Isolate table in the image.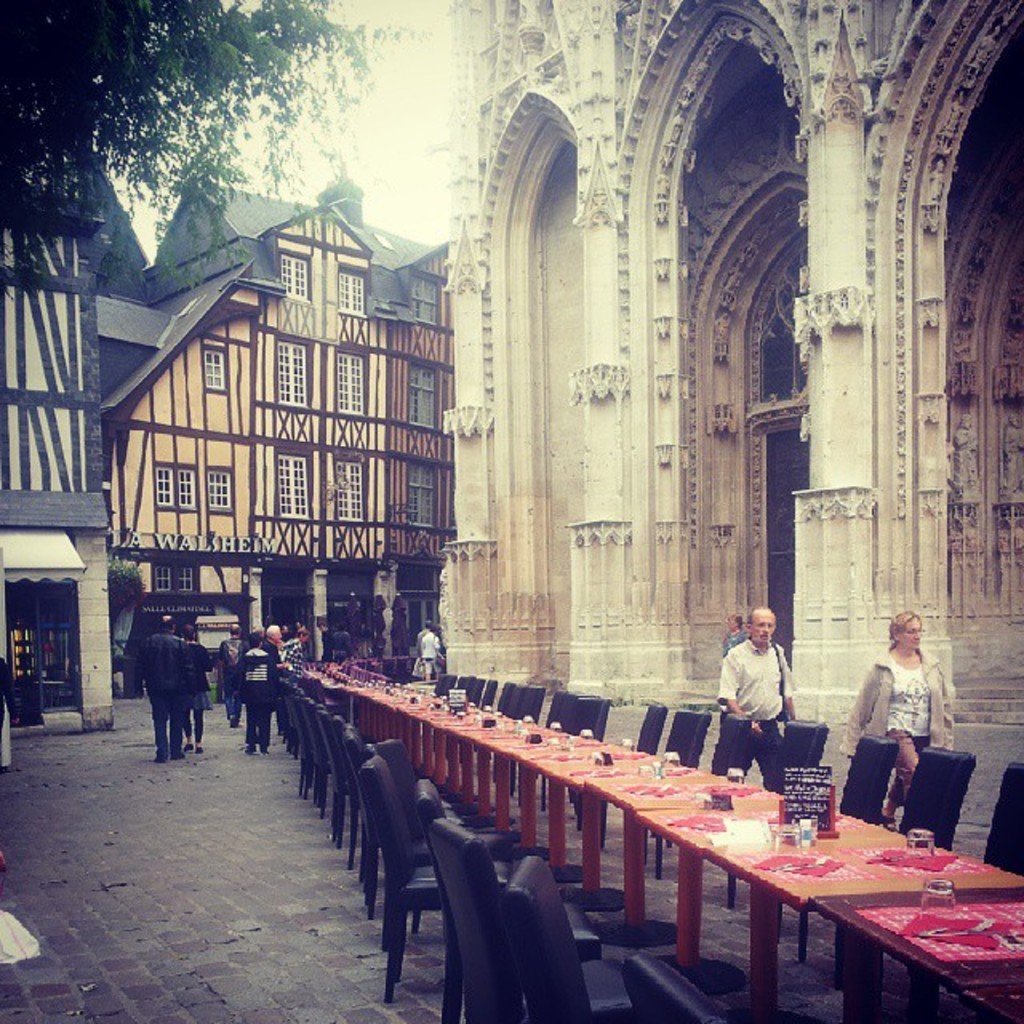
Isolated region: (637,808,1018,1005).
